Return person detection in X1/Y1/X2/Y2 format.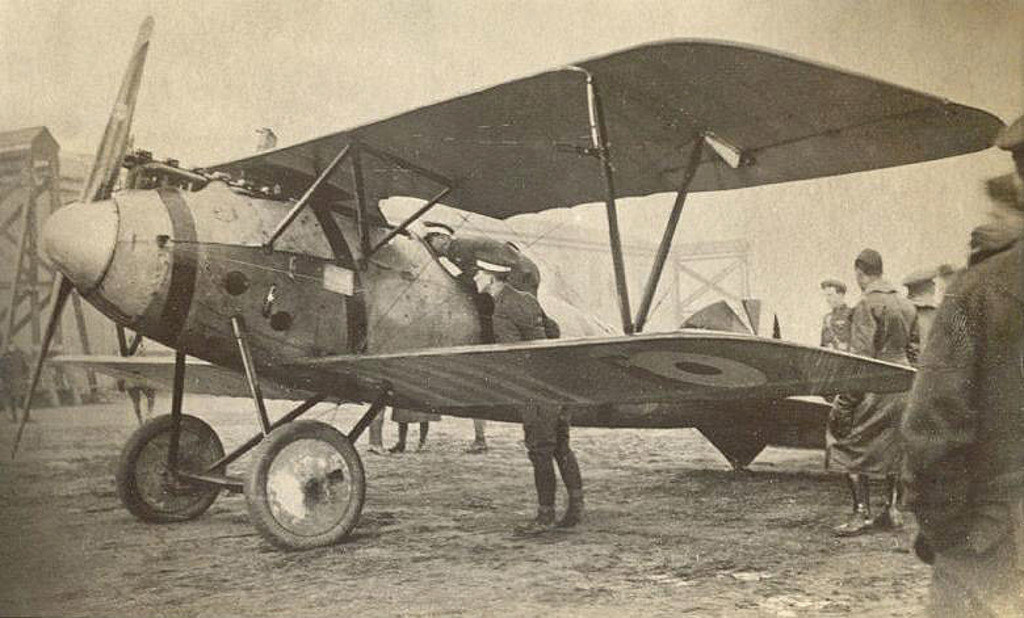
389/402/440/455.
